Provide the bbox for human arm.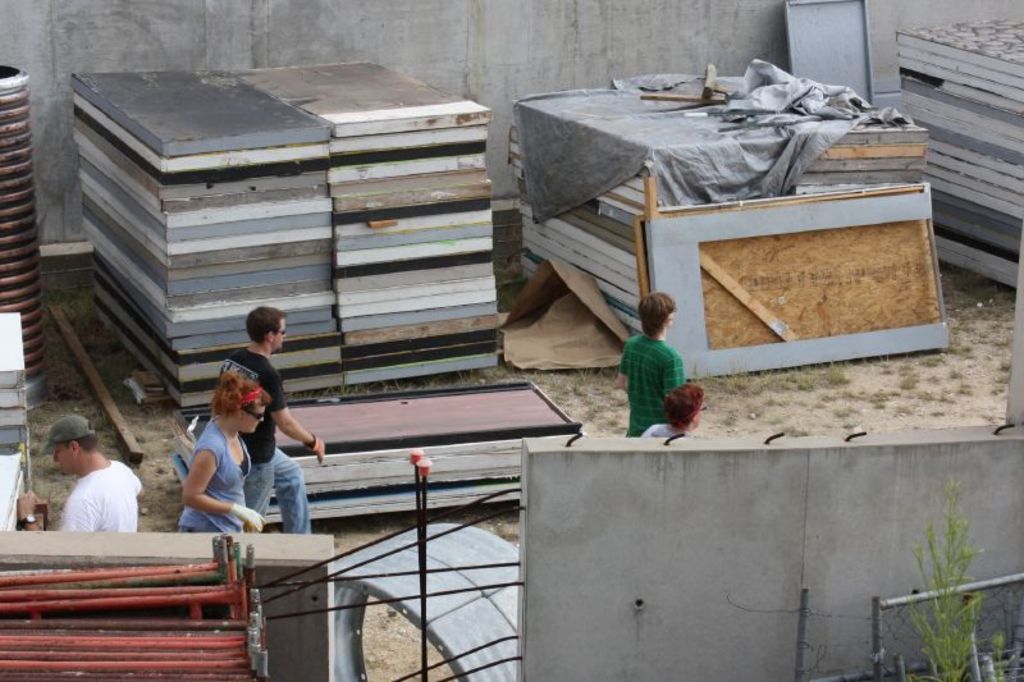
l=269, t=360, r=329, b=464.
